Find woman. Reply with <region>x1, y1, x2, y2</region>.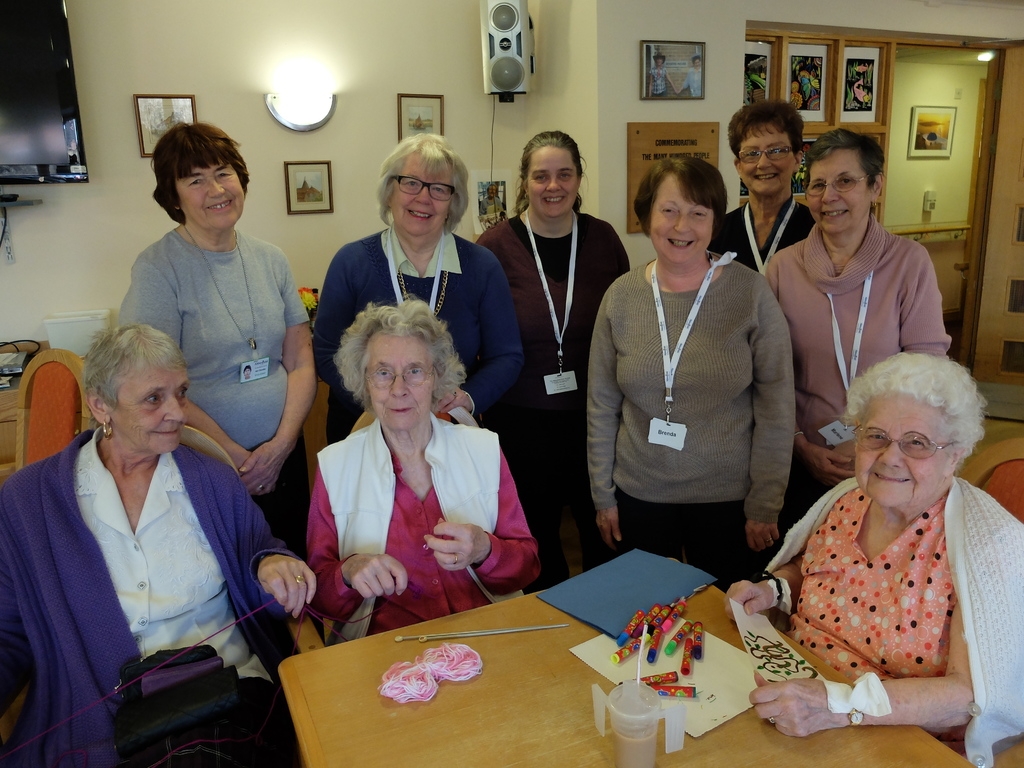
<region>716, 356, 1023, 744</region>.
